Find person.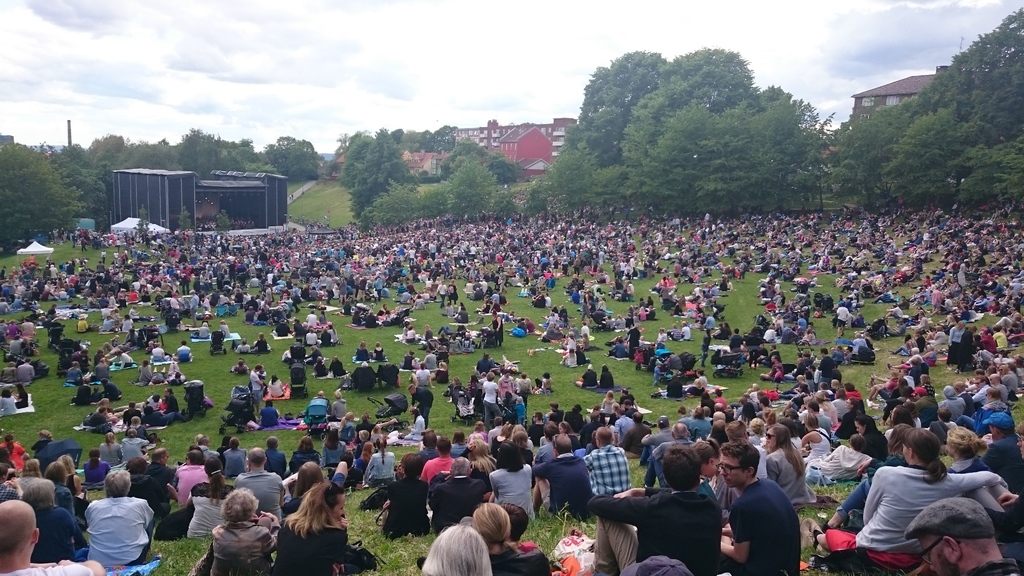
x1=217 y1=319 x2=232 y2=340.
